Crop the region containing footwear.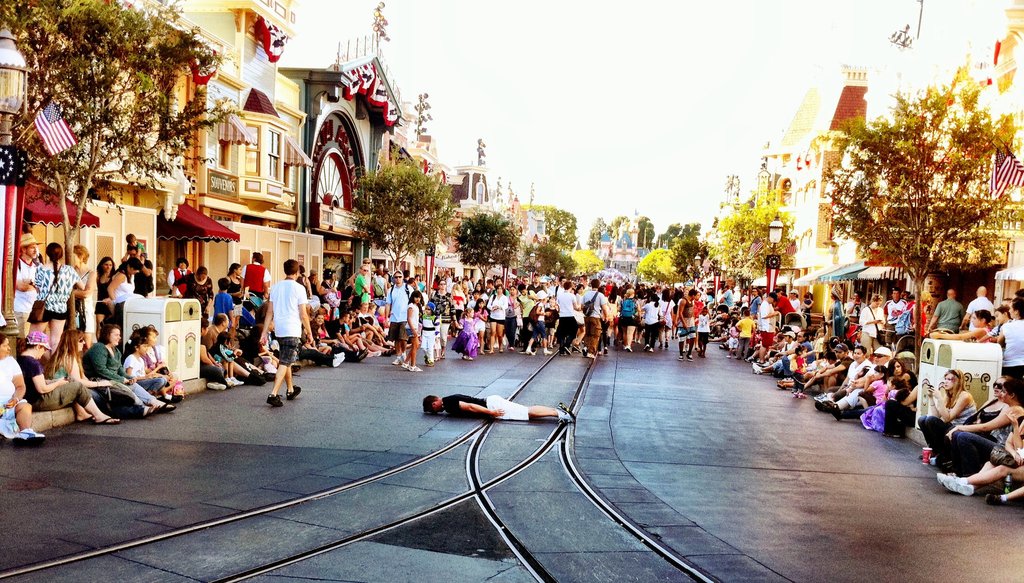
Crop region: pyautogui.locateOnScreen(397, 365, 412, 374).
